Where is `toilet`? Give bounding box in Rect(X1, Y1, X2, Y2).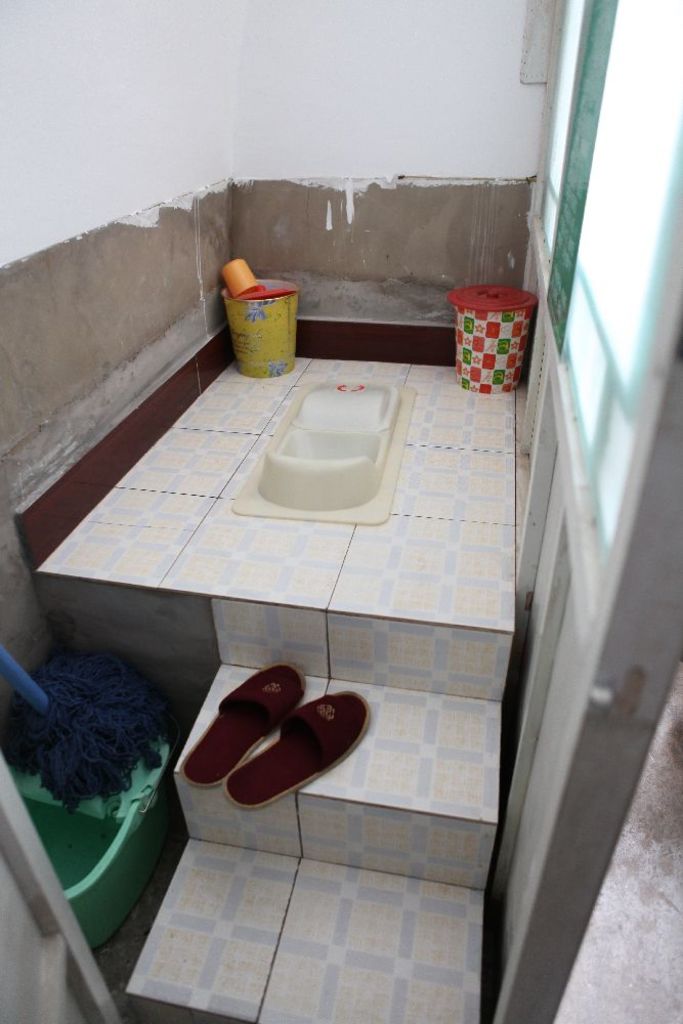
Rect(225, 360, 418, 538).
